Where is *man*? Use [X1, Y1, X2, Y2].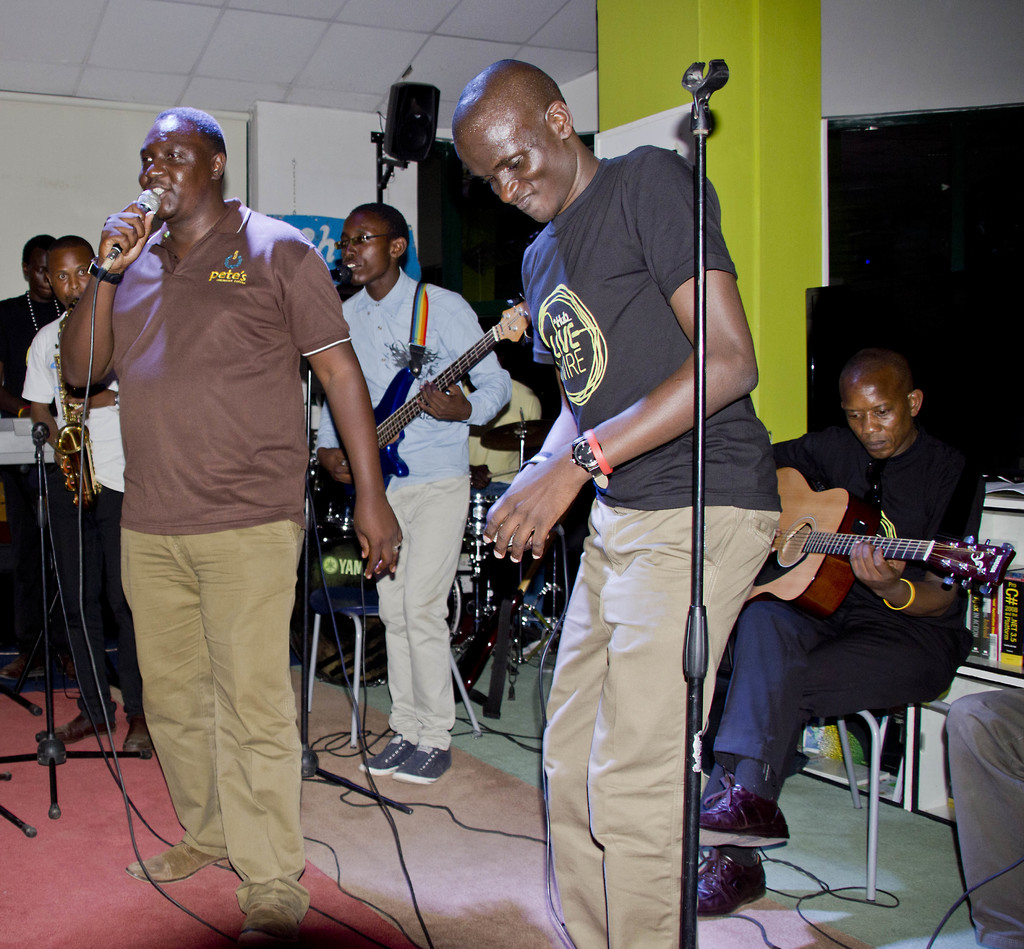
[0, 232, 66, 417].
